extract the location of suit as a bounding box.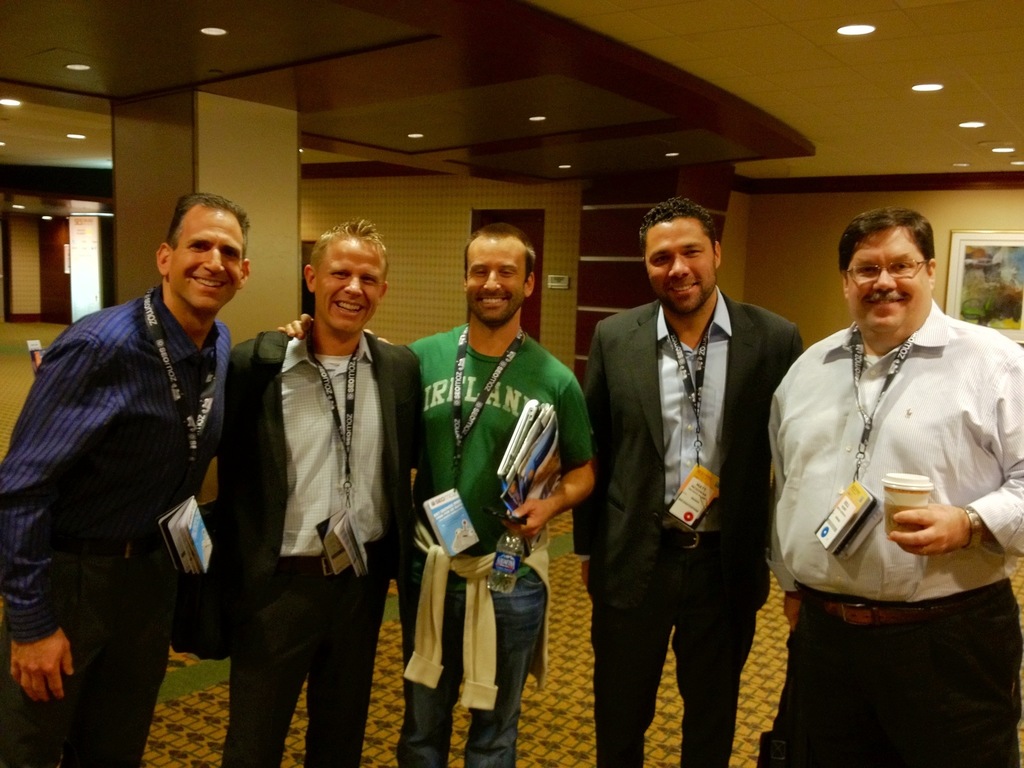
box(572, 282, 805, 767).
